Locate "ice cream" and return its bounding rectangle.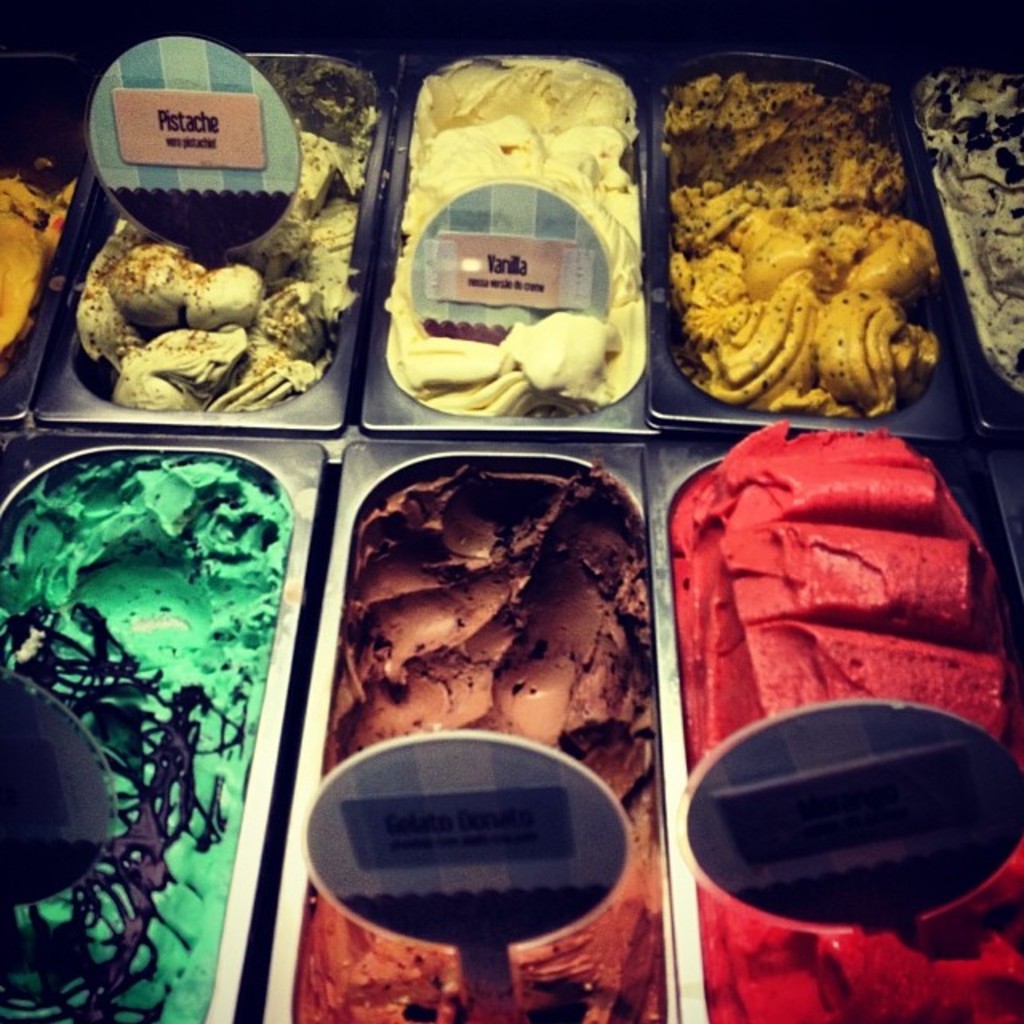
[0, 442, 301, 1022].
